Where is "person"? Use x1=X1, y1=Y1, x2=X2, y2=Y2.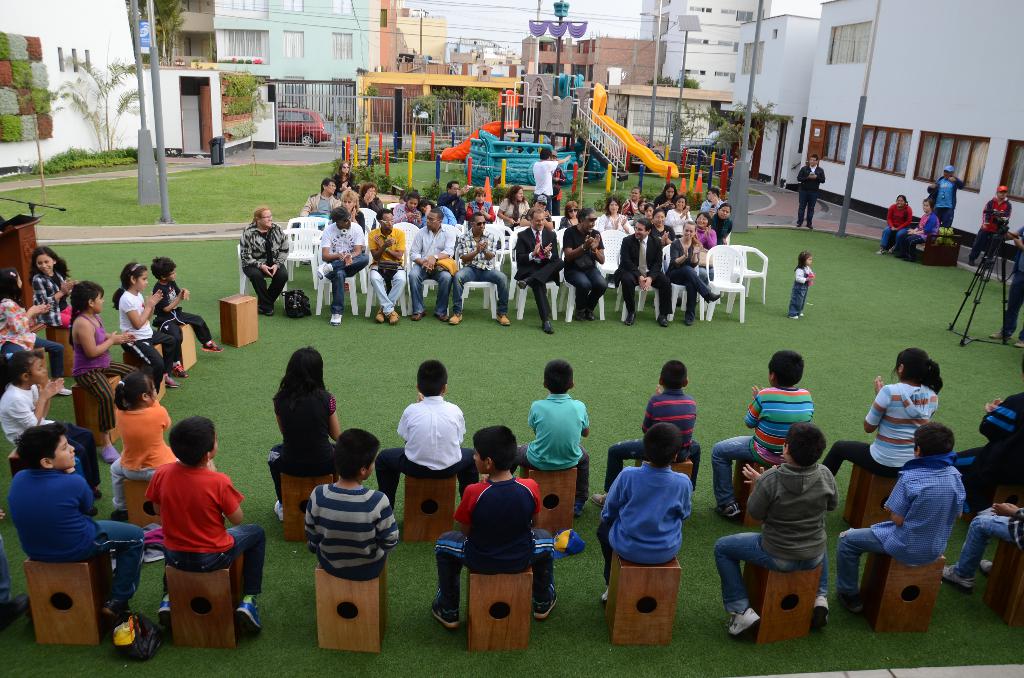
x1=834, y1=428, x2=971, y2=617.
